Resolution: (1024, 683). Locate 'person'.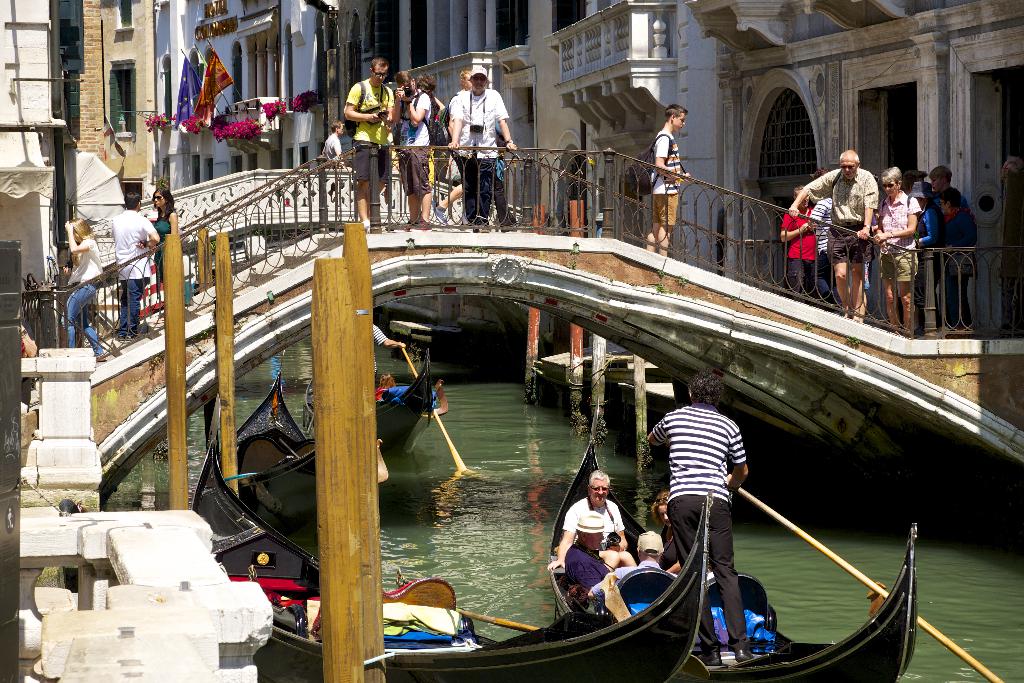
select_region(927, 162, 977, 329).
